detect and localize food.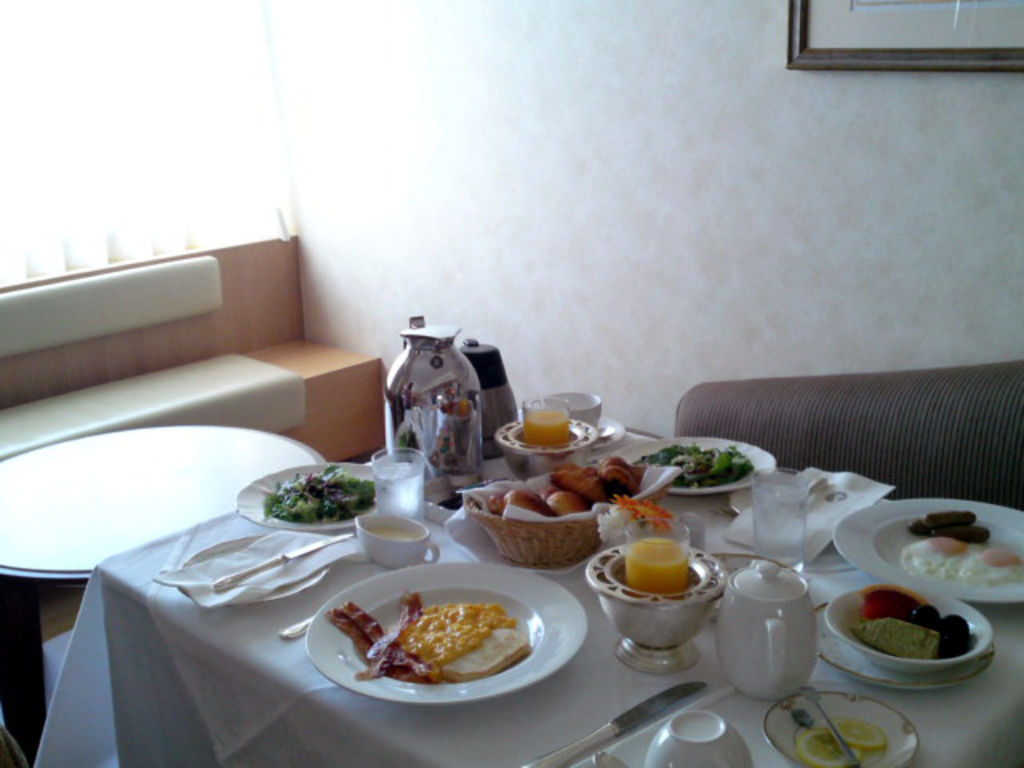
Localized at x1=482, y1=485, x2=595, y2=533.
